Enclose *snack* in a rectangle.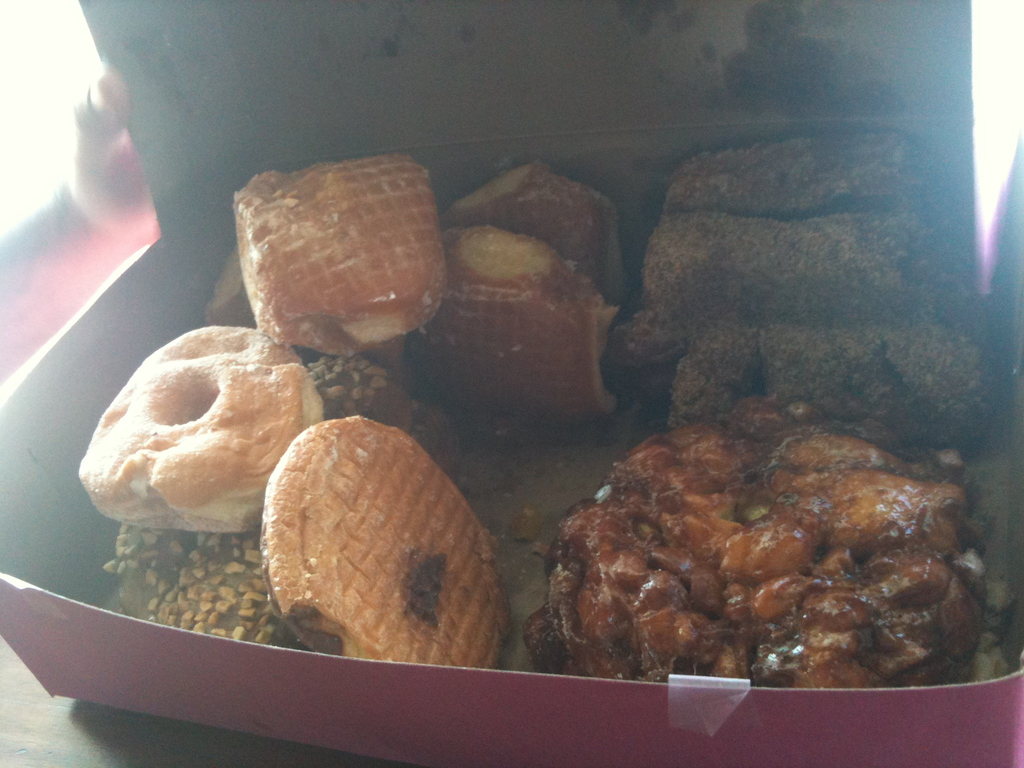
Rect(407, 164, 630, 436).
